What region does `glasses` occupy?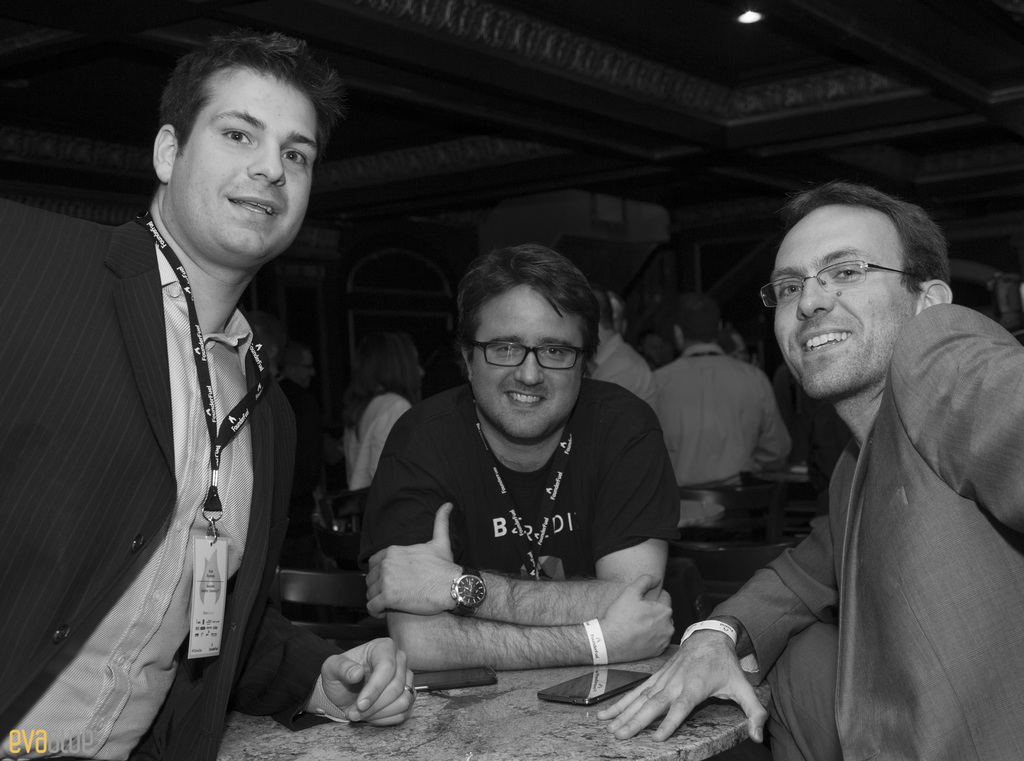
(x1=466, y1=341, x2=607, y2=384).
